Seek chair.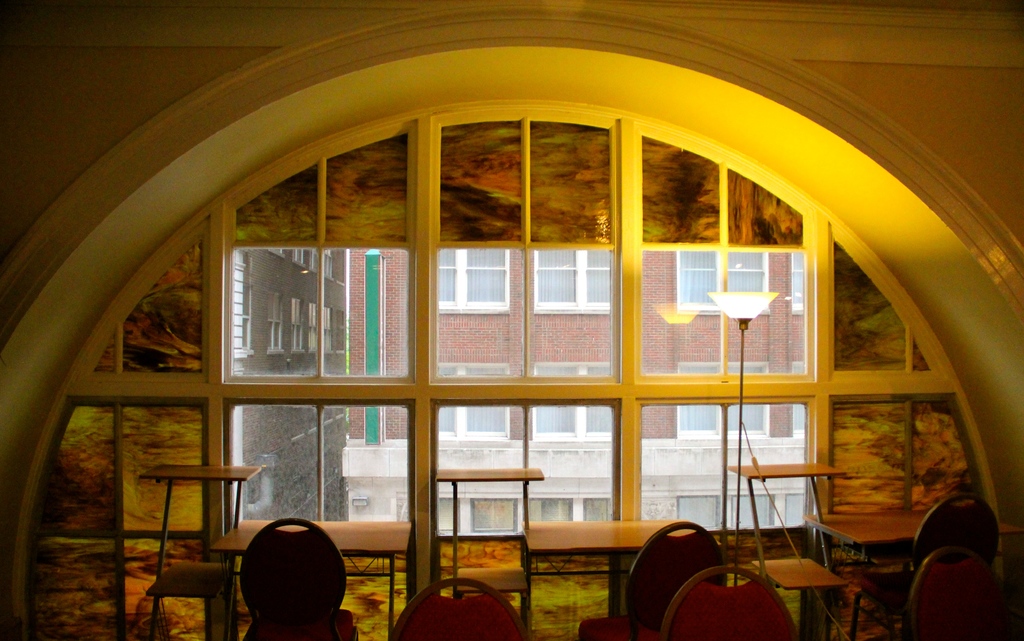
{"left": 902, "top": 550, "right": 1004, "bottom": 640}.
